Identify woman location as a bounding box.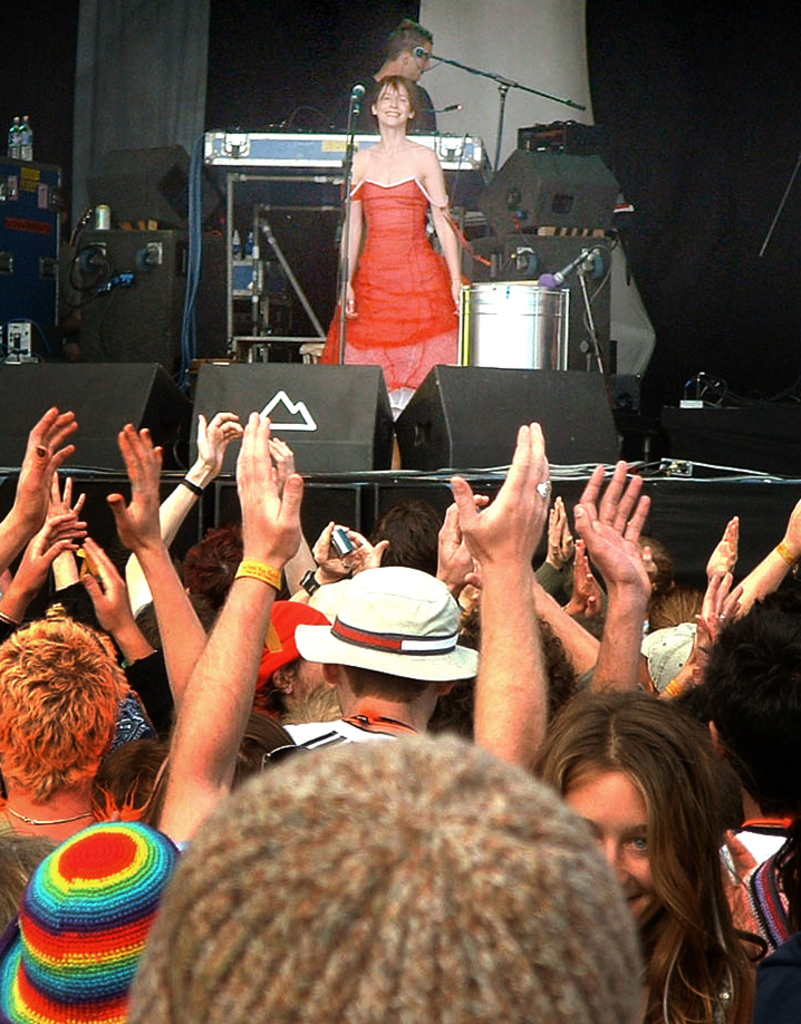
select_region(85, 708, 299, 837).
